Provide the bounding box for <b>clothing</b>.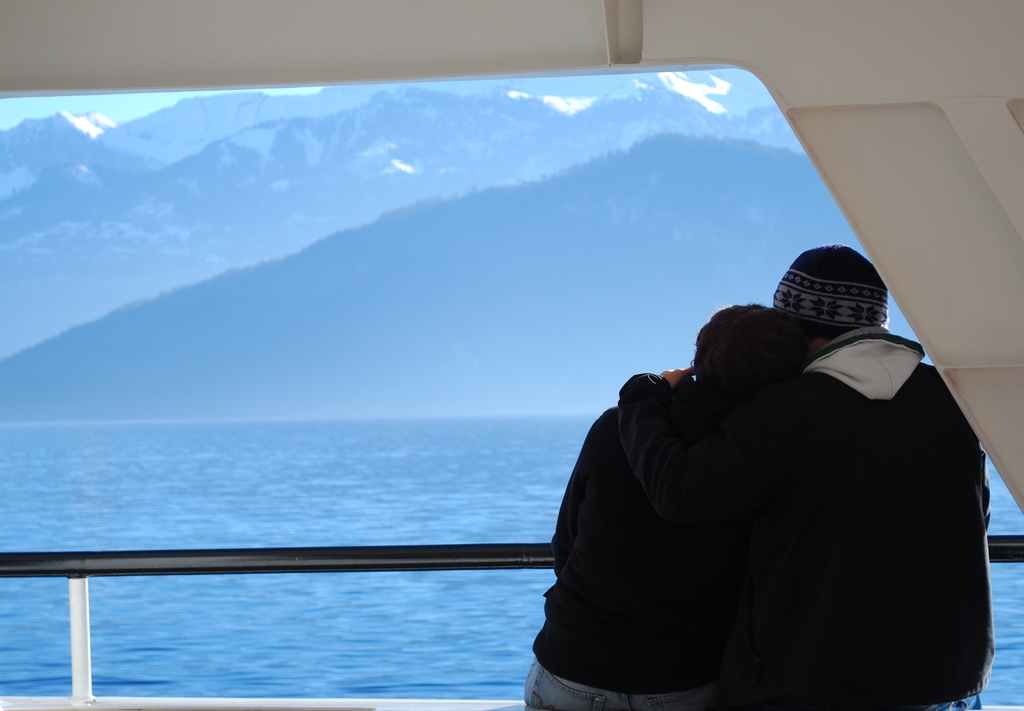
detection(515, 375, 772, 710).
